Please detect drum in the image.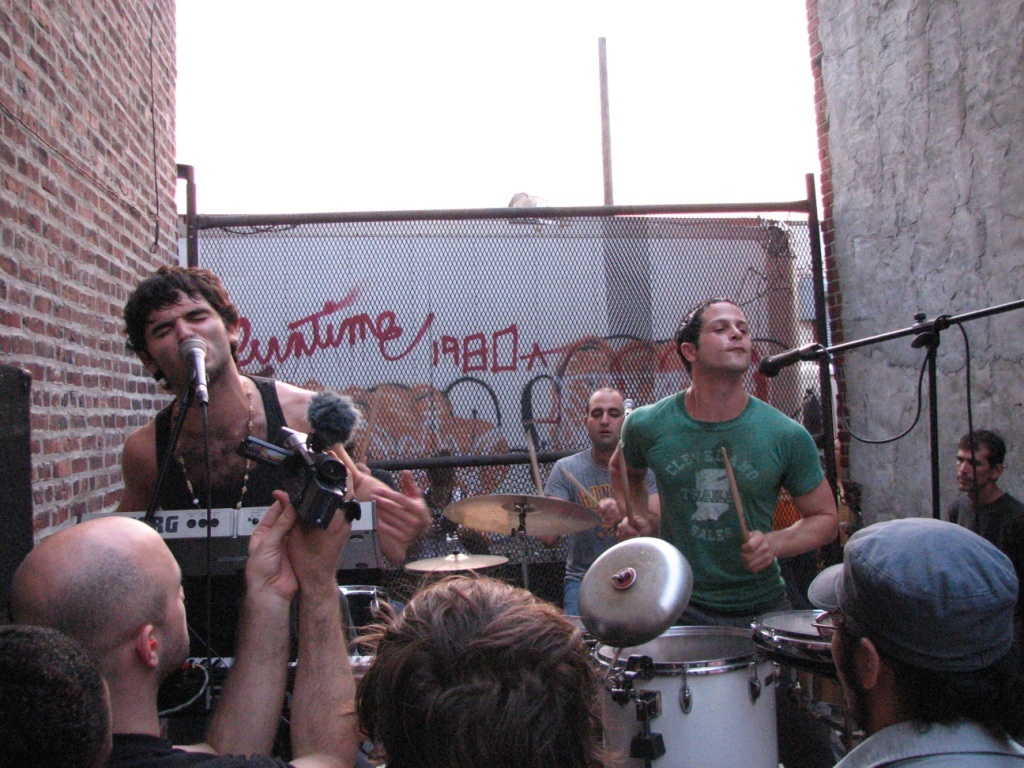
crop(755, 609, 861, 767).
